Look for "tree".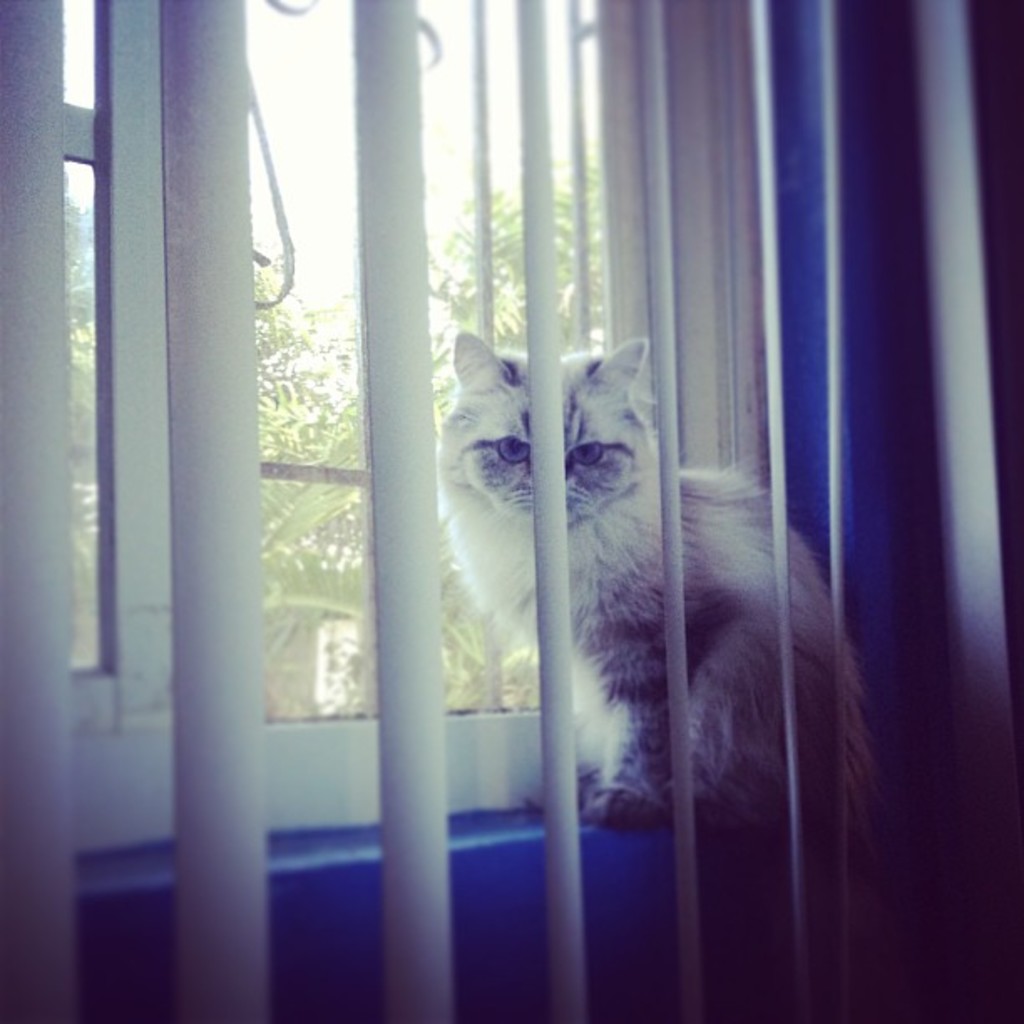
Found: 65:172:601:721.
